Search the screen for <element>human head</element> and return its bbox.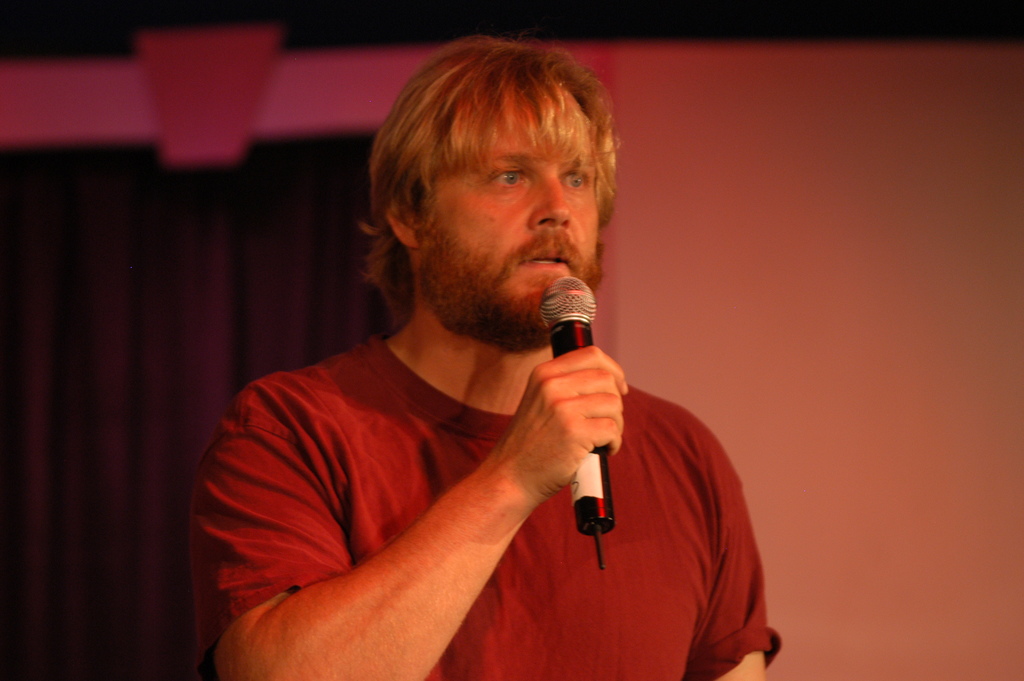
Found: (left=359, top=39, right=652, bottom=341).
